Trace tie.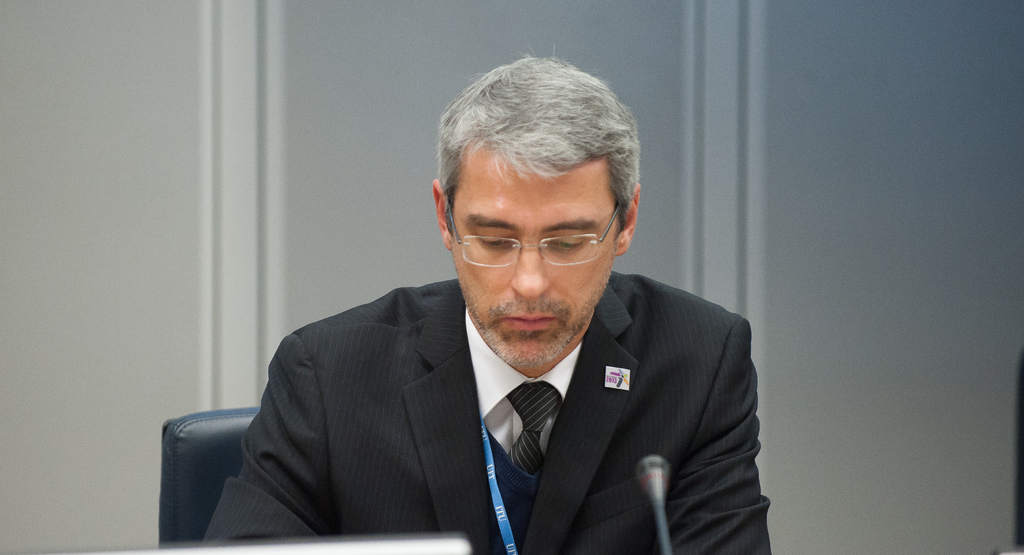
Traced to bbox(504, 378, 558, 472).
